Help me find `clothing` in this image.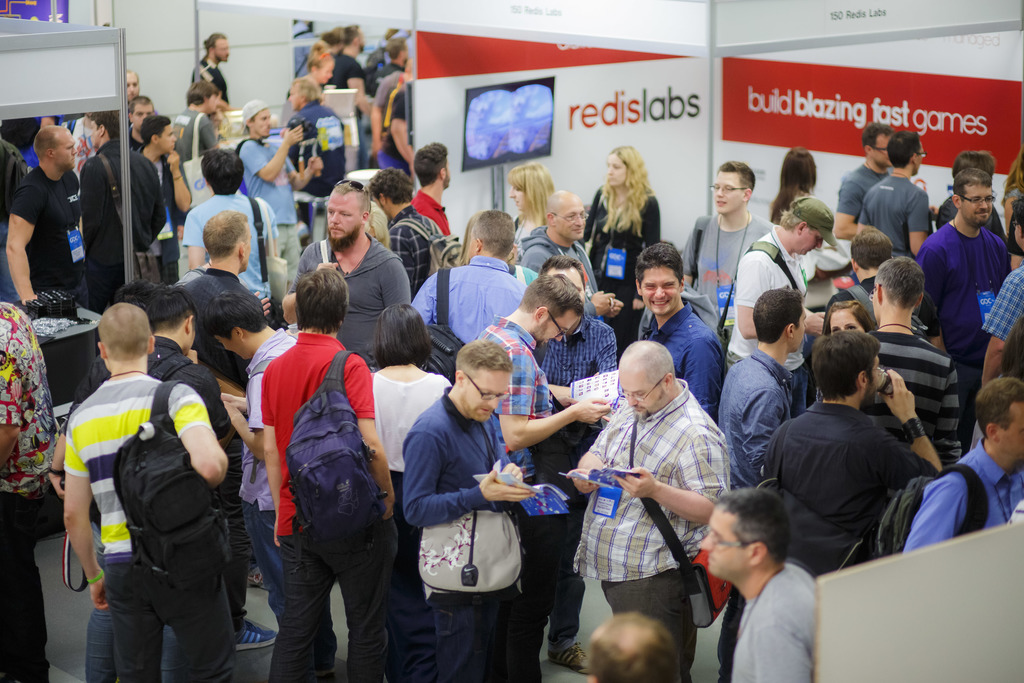
Found it: [83,335,241,682].
